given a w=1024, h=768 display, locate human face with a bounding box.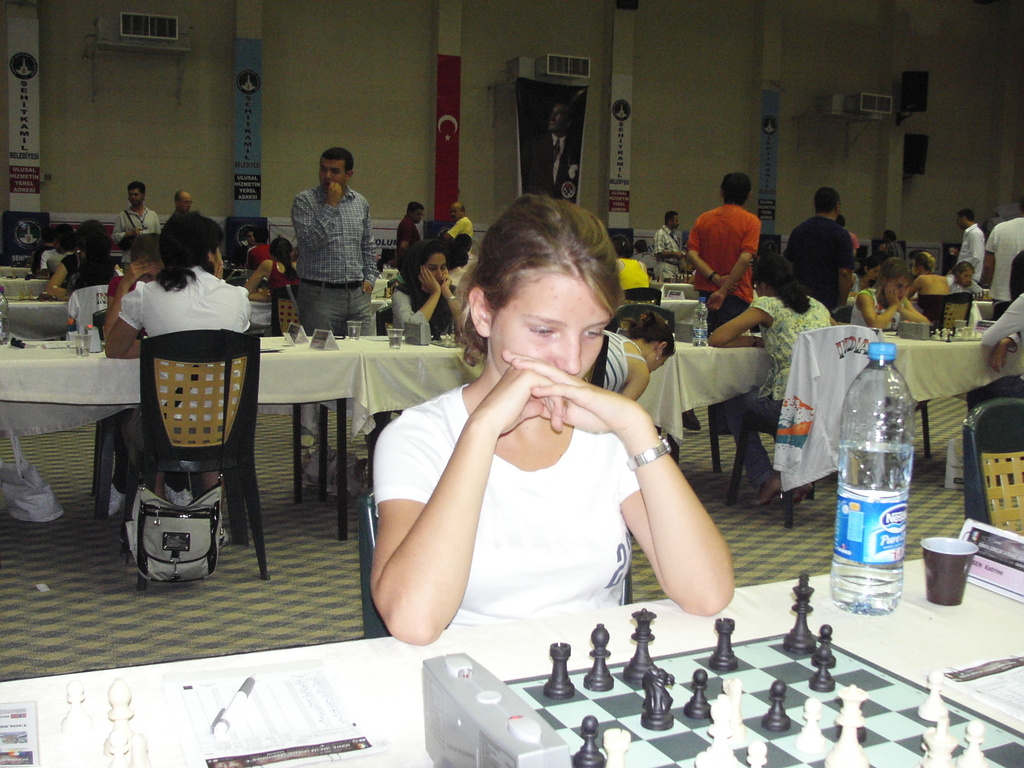
Located: detection(888, 275, 915, 302).
